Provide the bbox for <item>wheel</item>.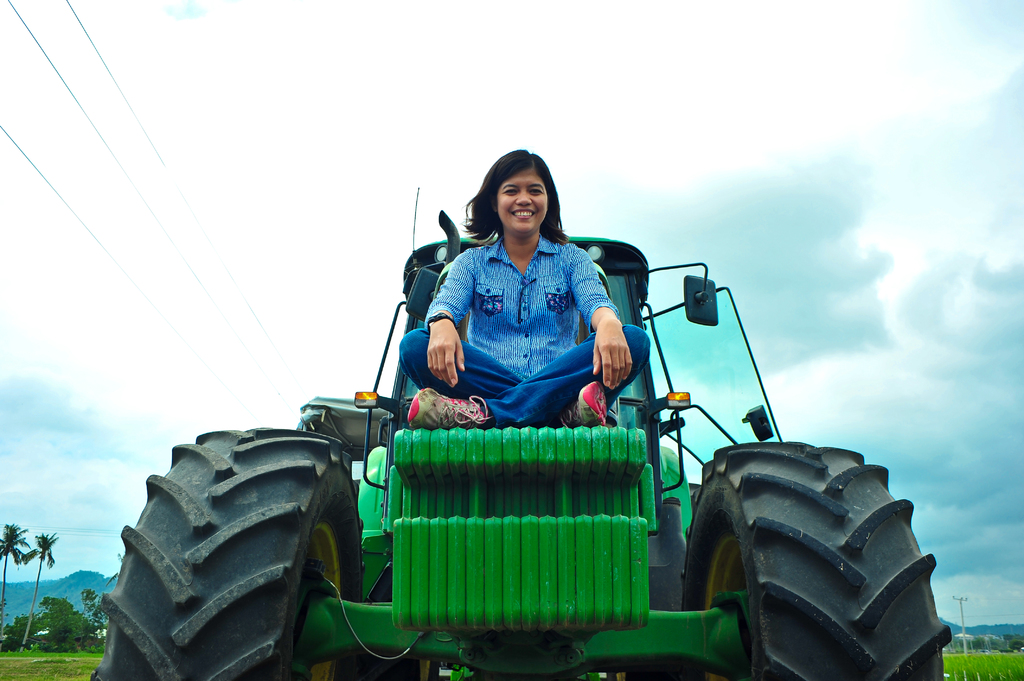
bbox=[680, 437, 956, 680].
